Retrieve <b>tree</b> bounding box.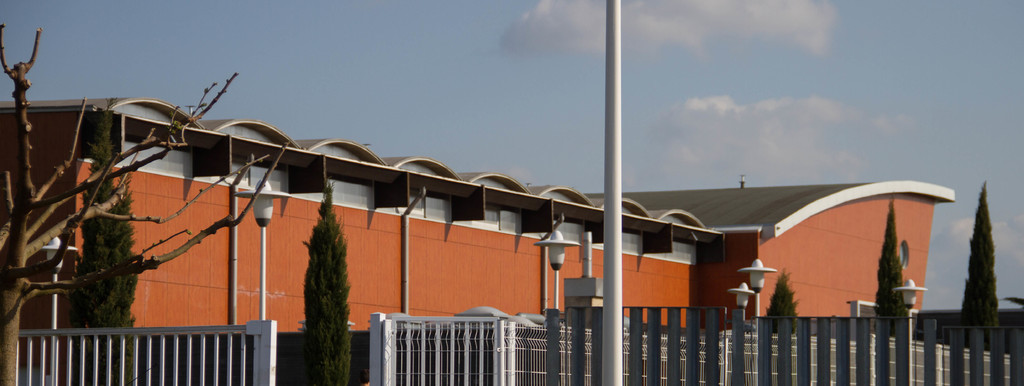
Bounding box: crop(871, 202, 913, 342).
